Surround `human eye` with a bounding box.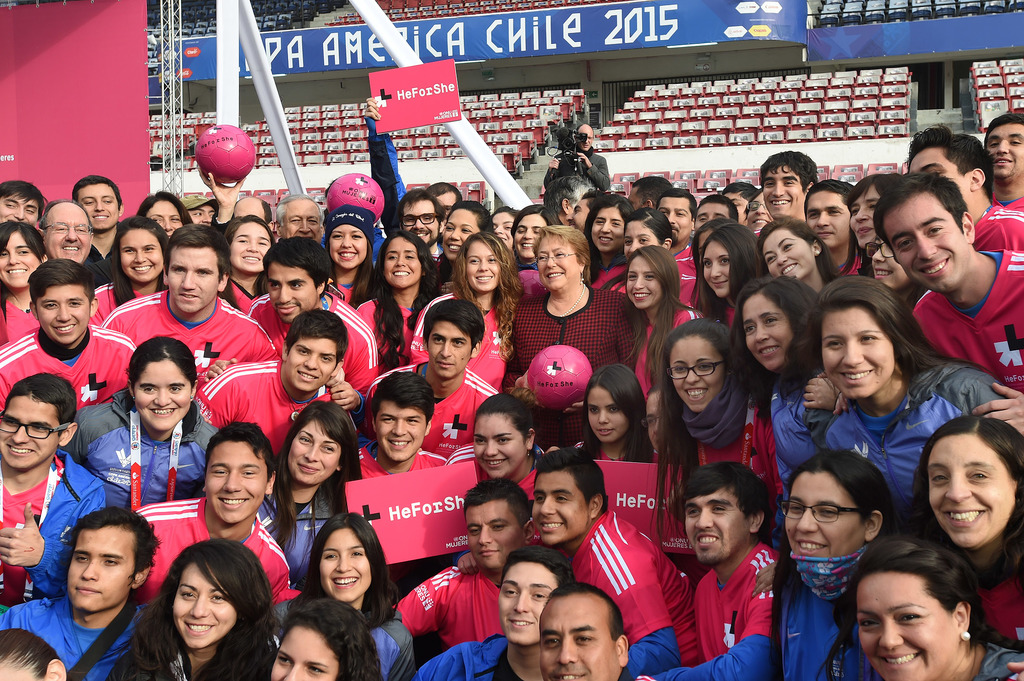
bbox=(445, 204, 451, 214).
